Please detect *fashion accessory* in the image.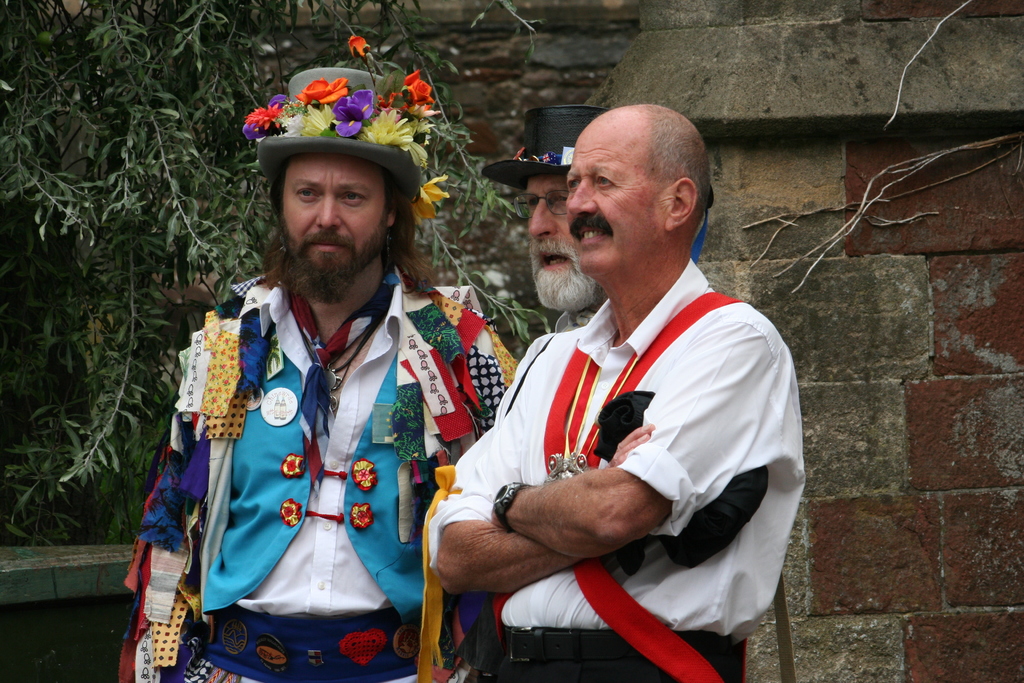
544 348 648 482.
